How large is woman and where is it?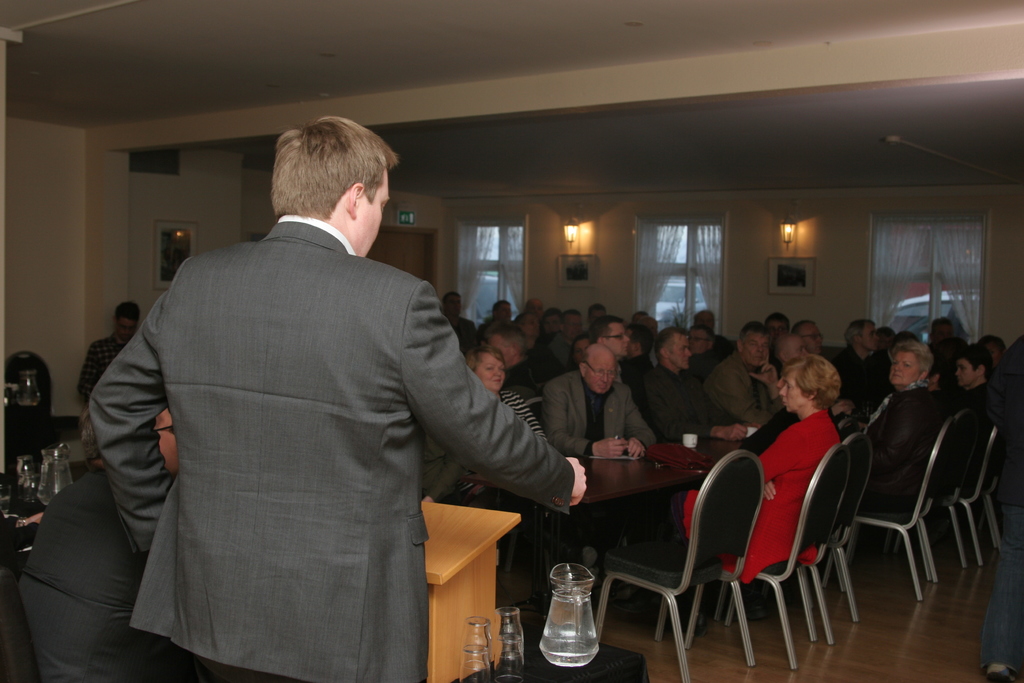
Bounding box: (x1=669, y1=349, x2=844, y2=587).
